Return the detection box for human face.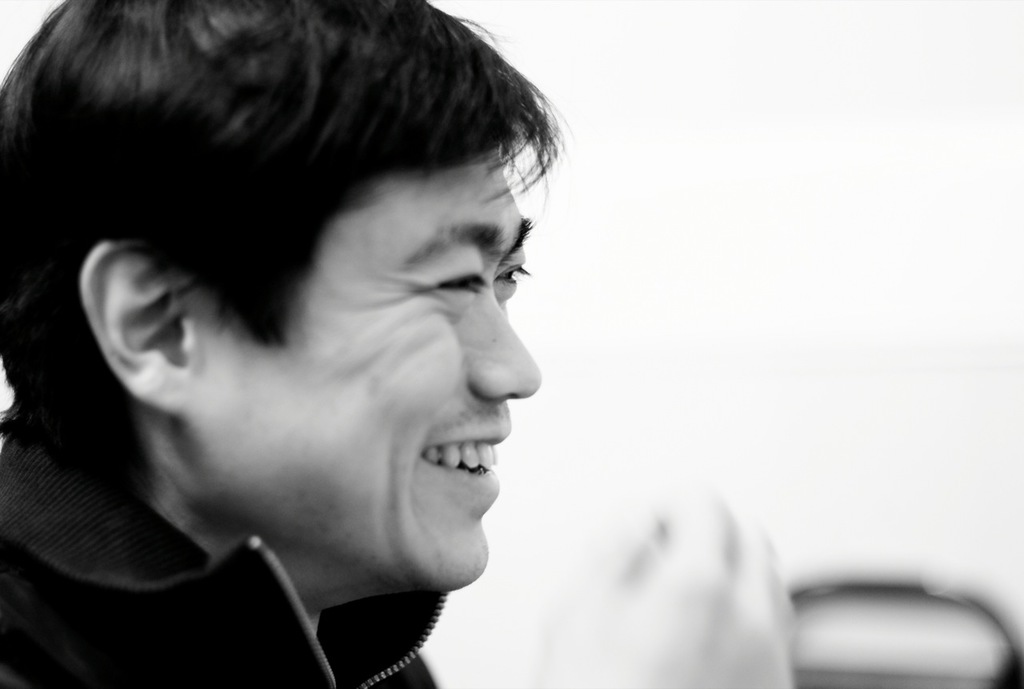
detection(166, 146, 543, 590).
